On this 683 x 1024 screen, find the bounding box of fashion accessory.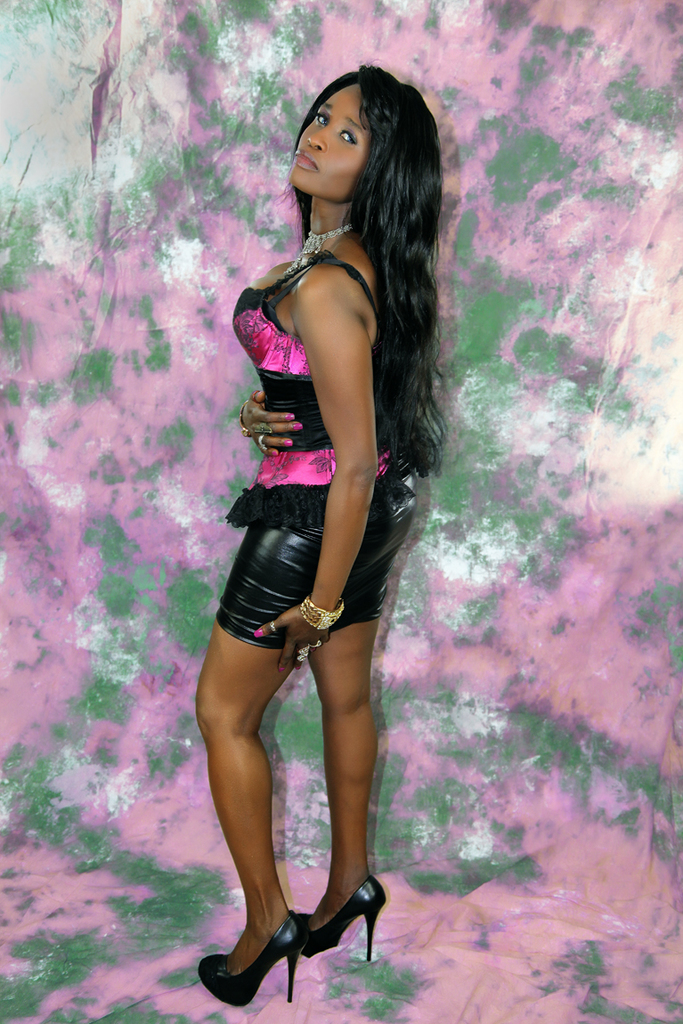
Bounding box: (left=235, top=398, right=253, bottom=439).
